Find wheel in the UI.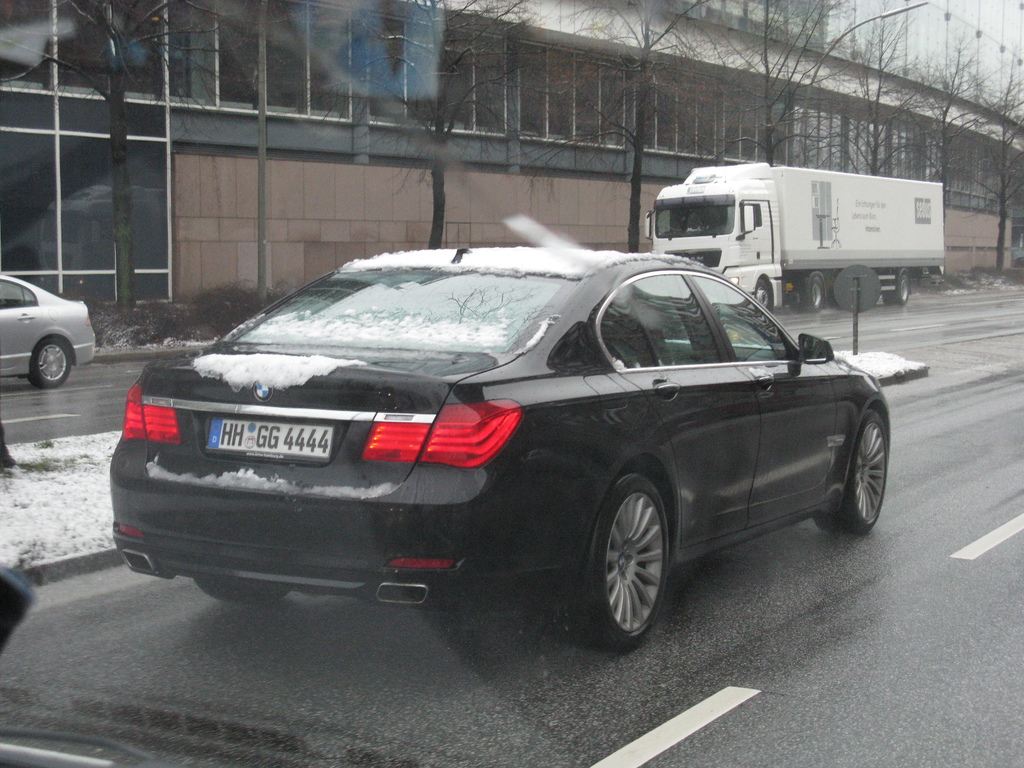
UI element at (left=814, top=410, right=890, bottom=541).
